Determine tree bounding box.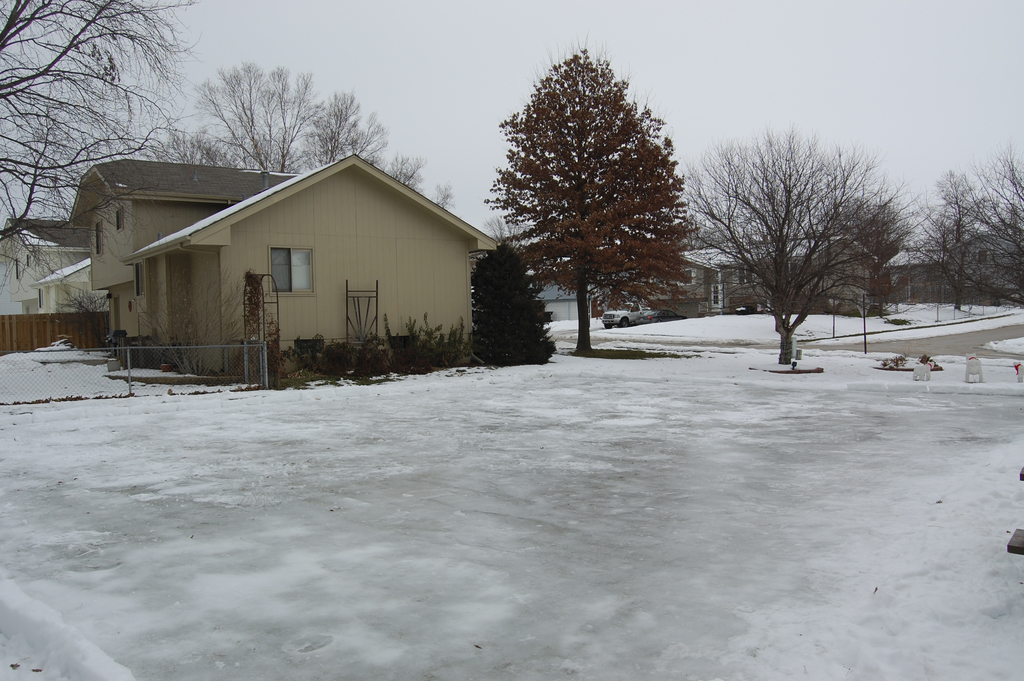
Determined: select_region(681, 125, 909, 367).
